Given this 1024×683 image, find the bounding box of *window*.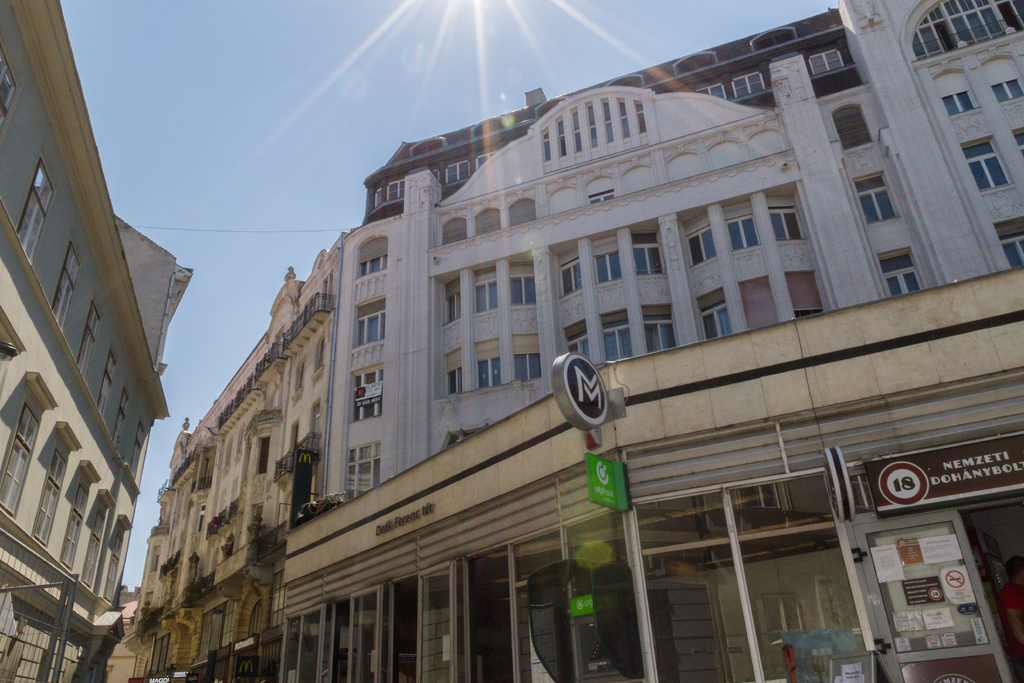
detection(441, 272, 462, 324).
